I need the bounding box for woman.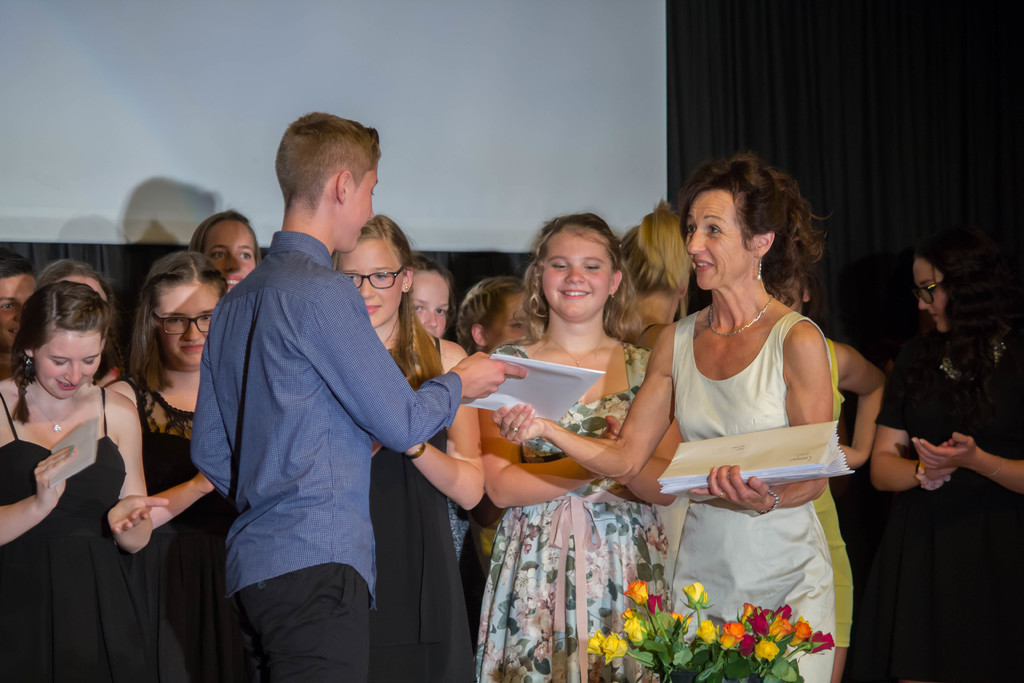
Here it is: 767 262 887 682.
